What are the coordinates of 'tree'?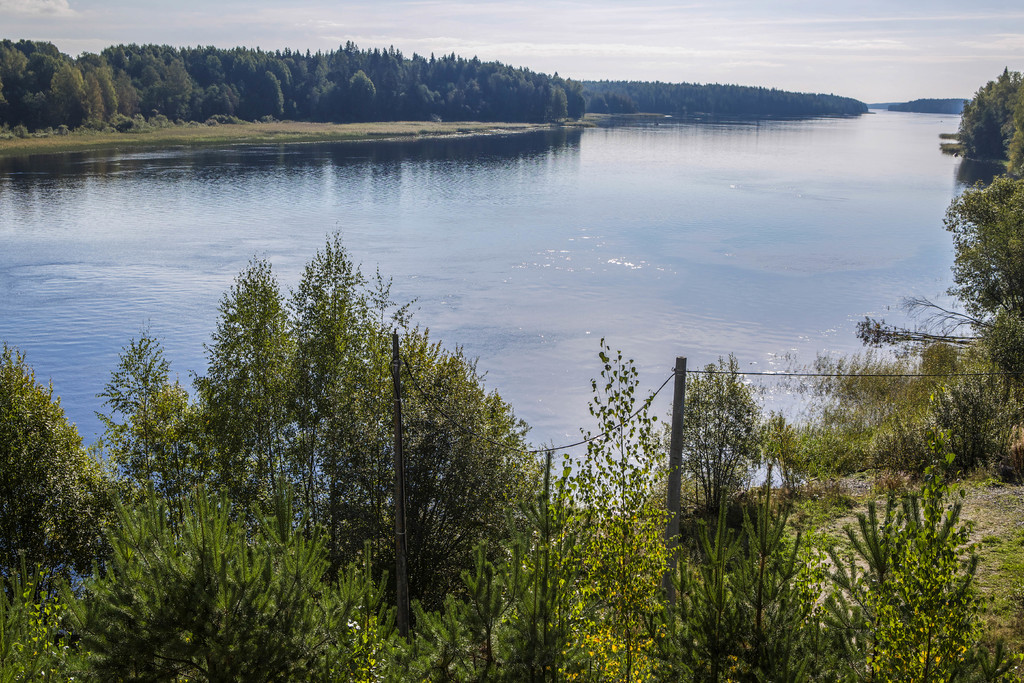
region(116, 229, 543, 611).
